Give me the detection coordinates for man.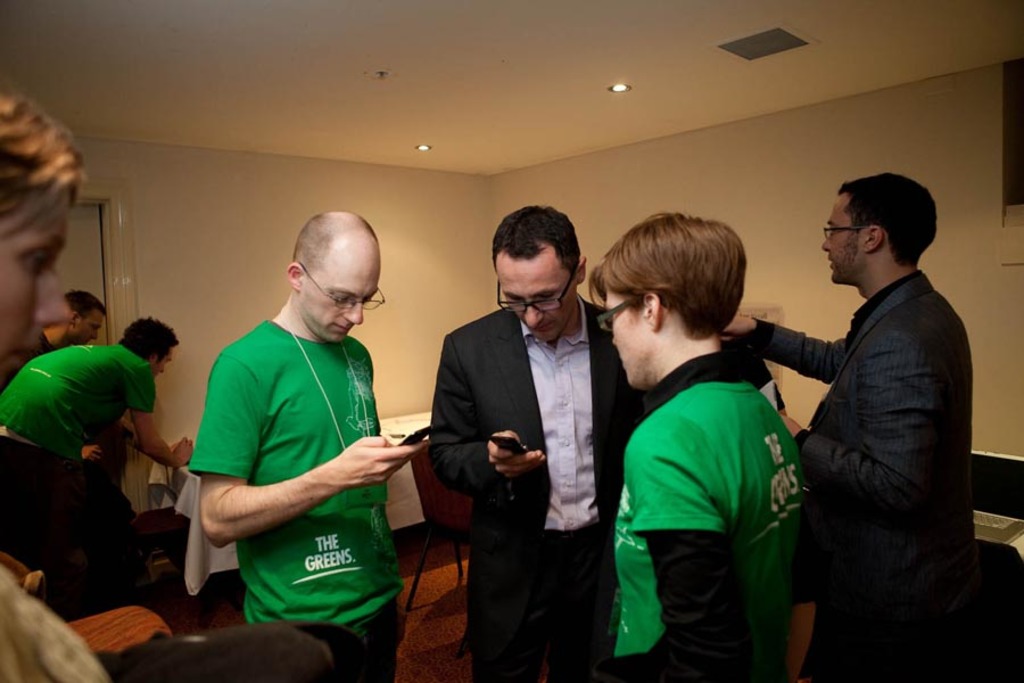
crop(429, 208, 650, 682).
